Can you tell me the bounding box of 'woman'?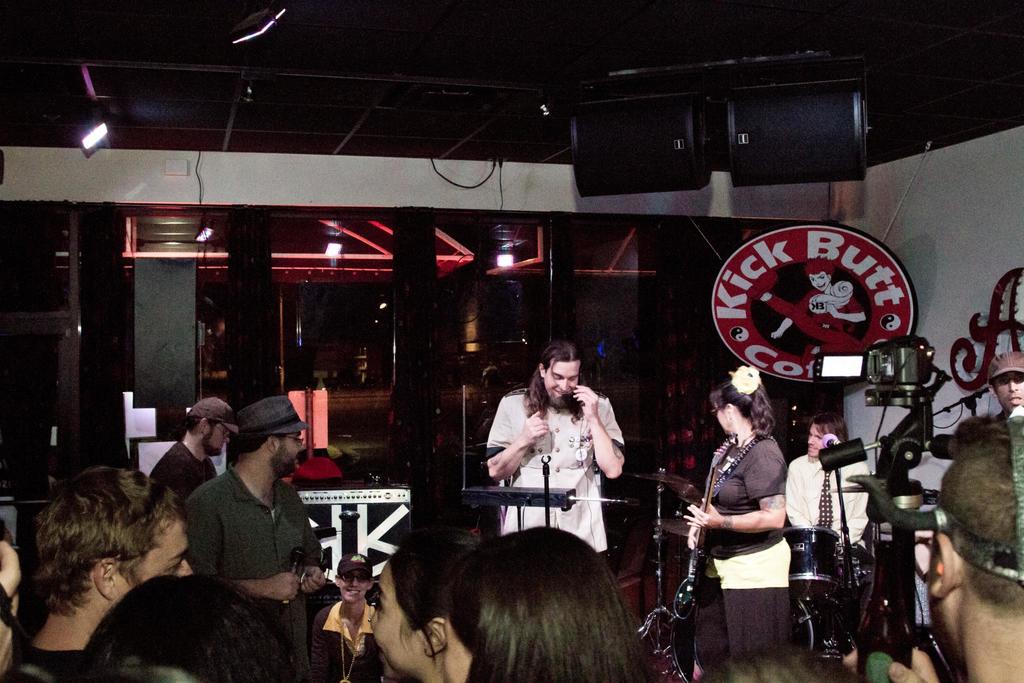
locate(440, 525, 645, 682).
